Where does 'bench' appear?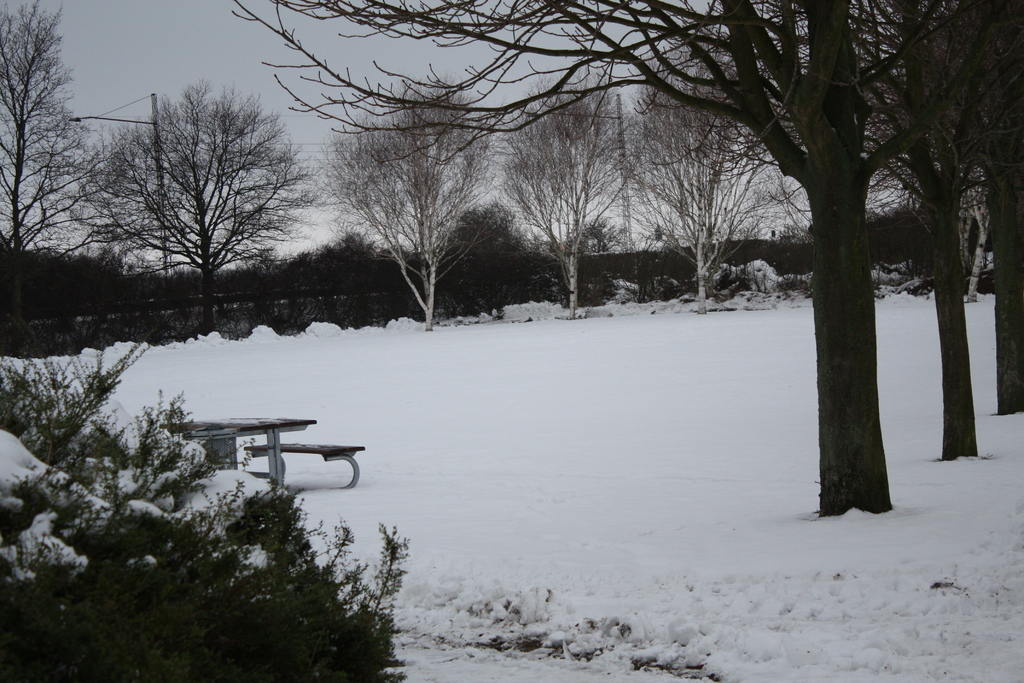
Appears at bbox=(198, 418, 361, 504).
